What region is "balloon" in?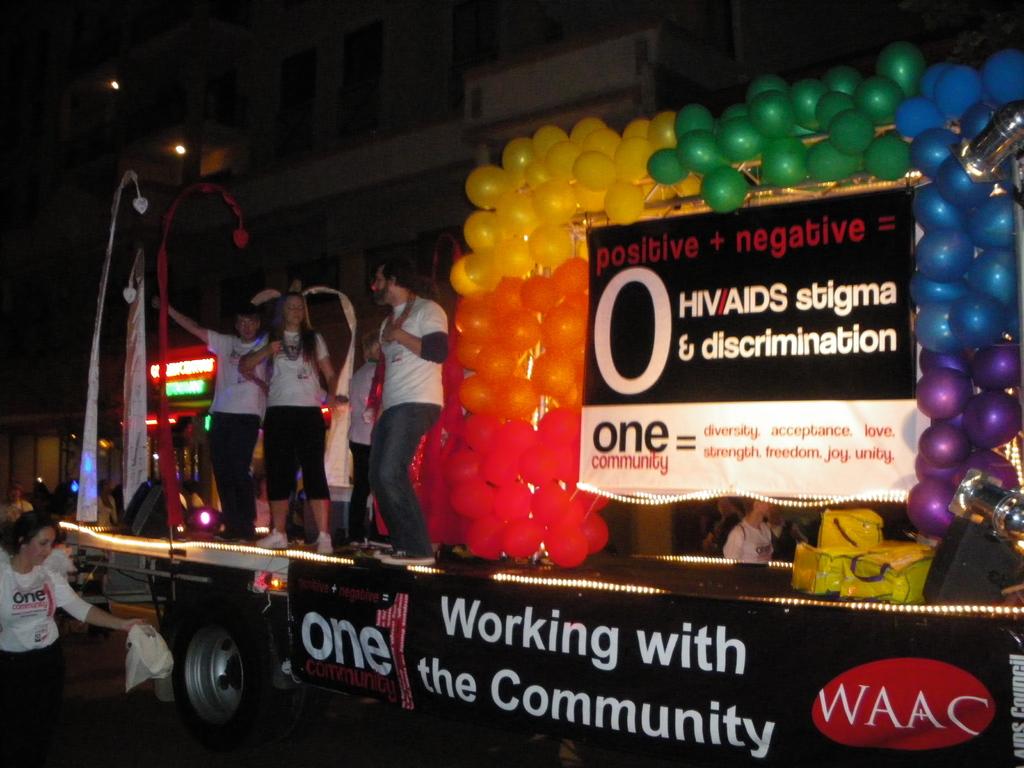
752/94/789/135.
